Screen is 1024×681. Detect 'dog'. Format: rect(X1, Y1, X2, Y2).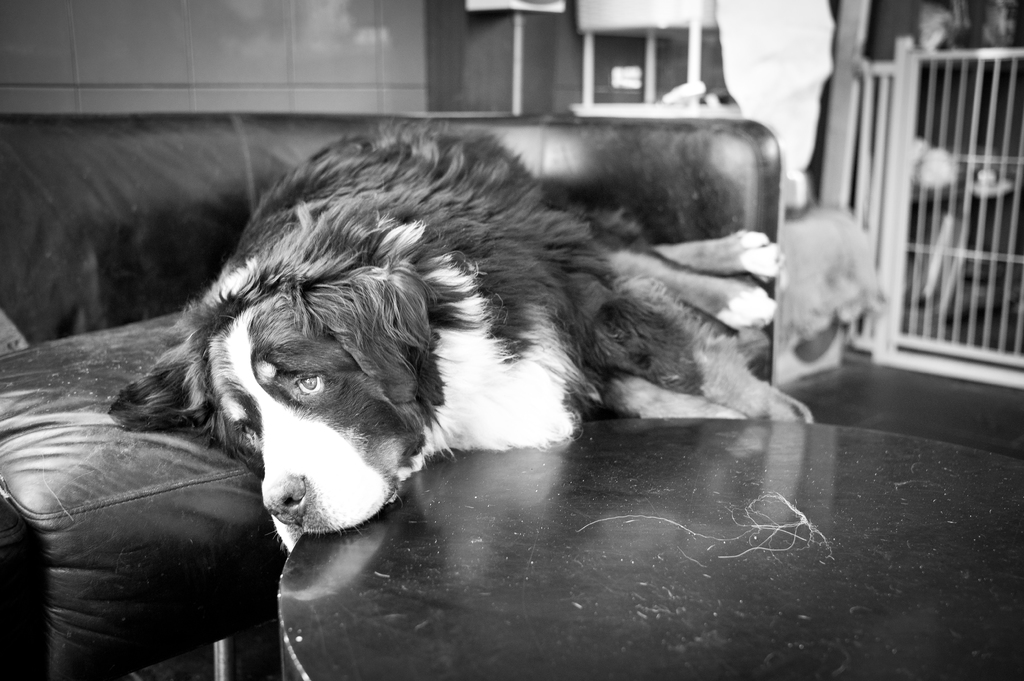
rect(106, 116, 815, 556).
